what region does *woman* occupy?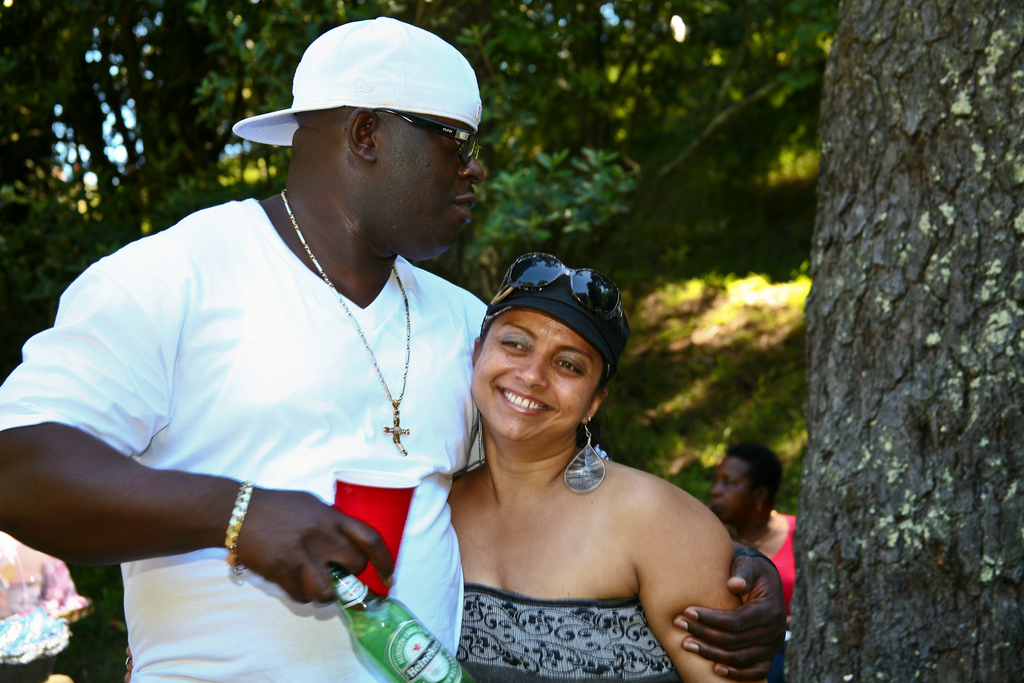
[x1=710, y1=442, x2=803, y2=623].
